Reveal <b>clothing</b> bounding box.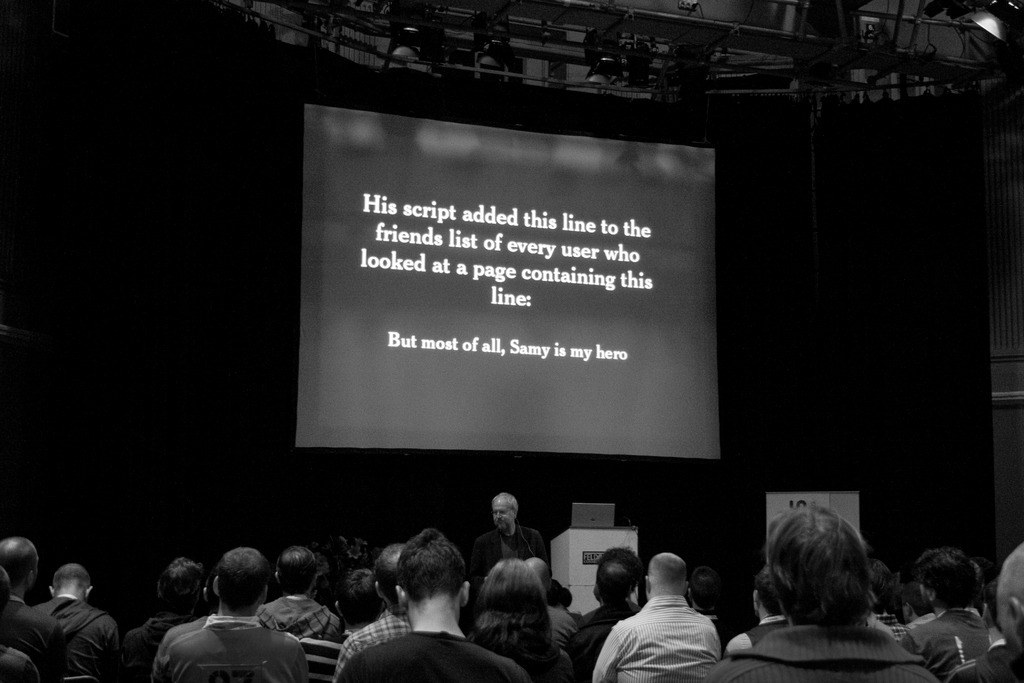
Revealed: box=[228, 593, 338, 657].
